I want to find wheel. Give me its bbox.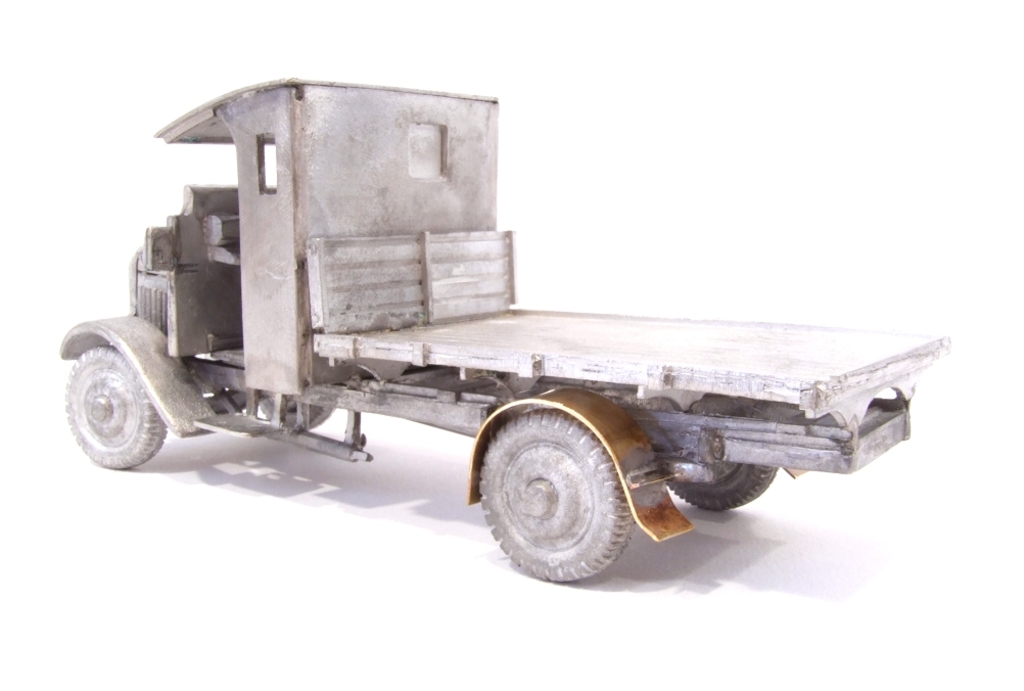
(left=670, top=462, right=777, bottom=513).
